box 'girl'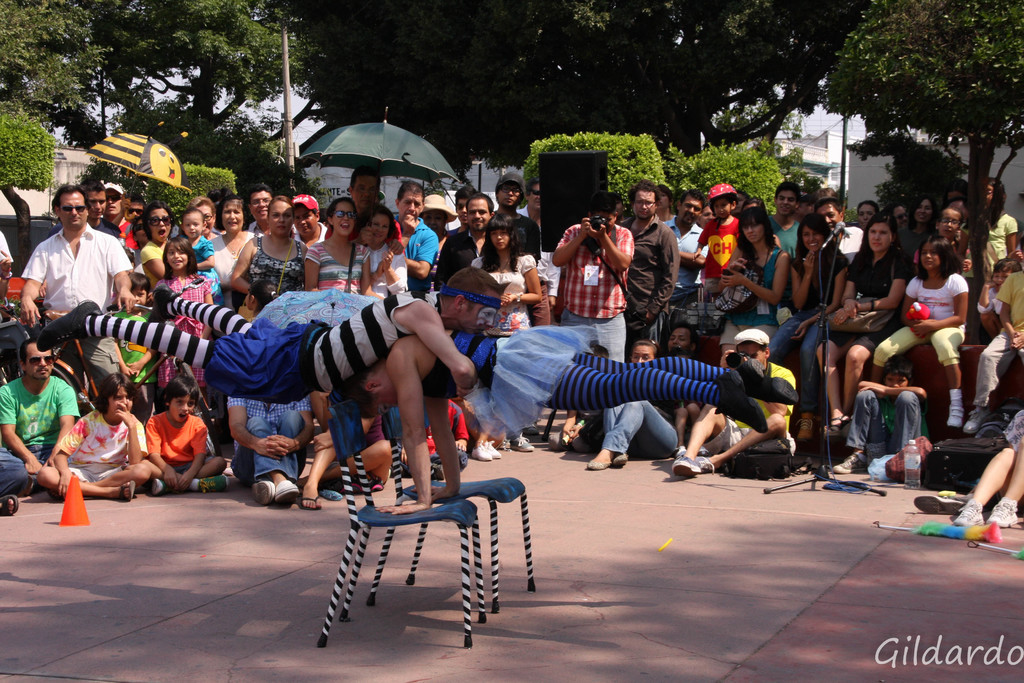
box(179, 208, 223, 305)
